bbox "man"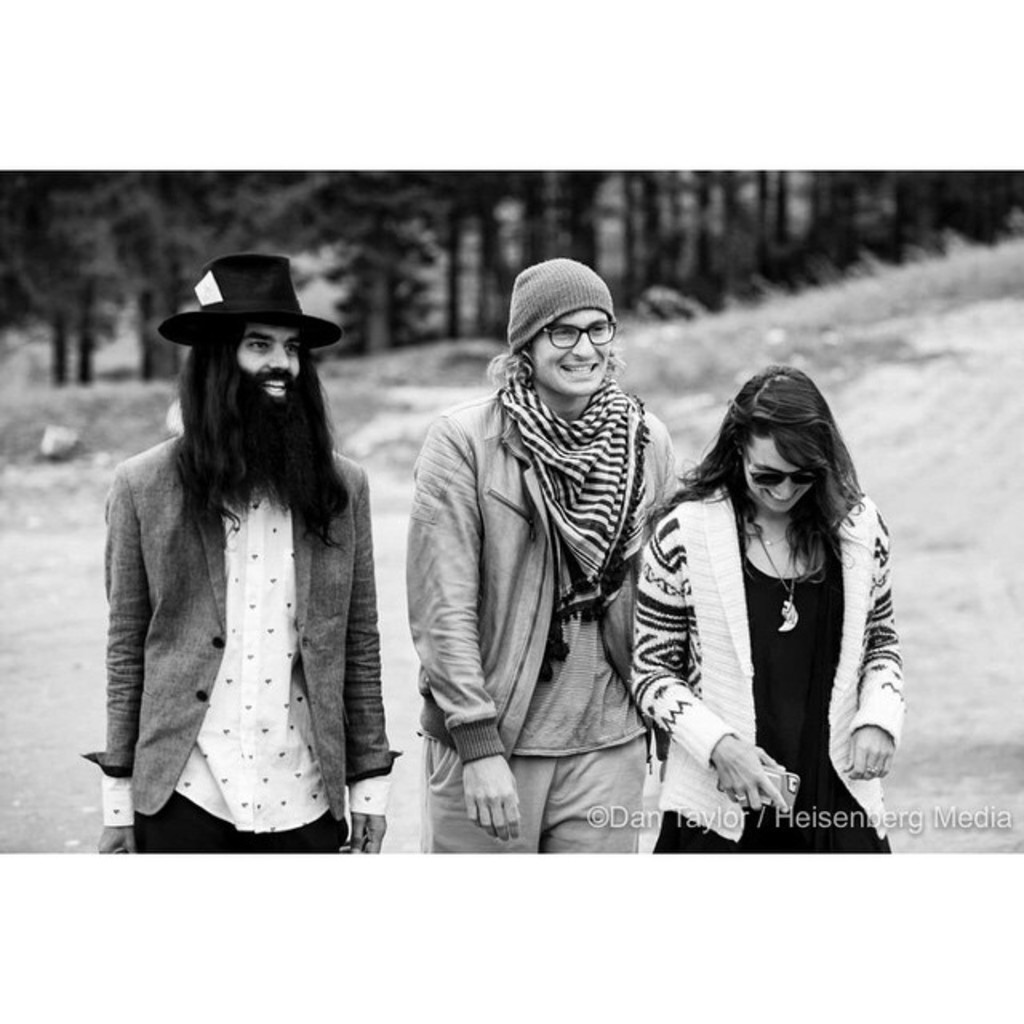
bbox=(392, 251, 637, 854)
